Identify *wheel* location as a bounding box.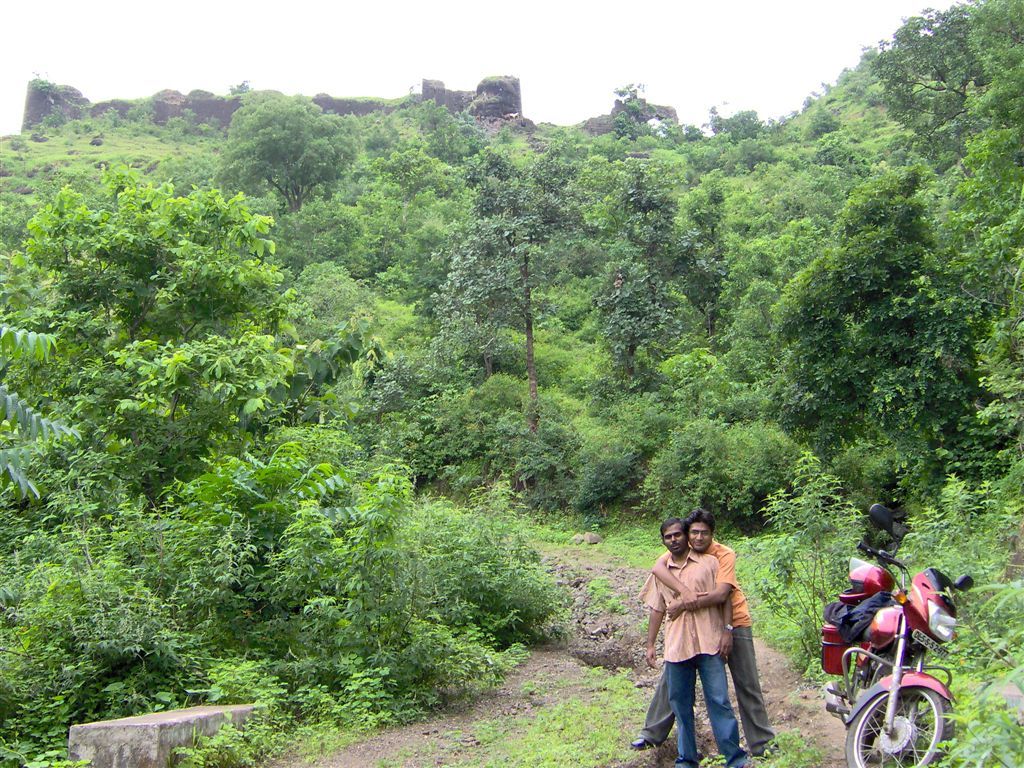
<box>869,678,955,767</box>.
